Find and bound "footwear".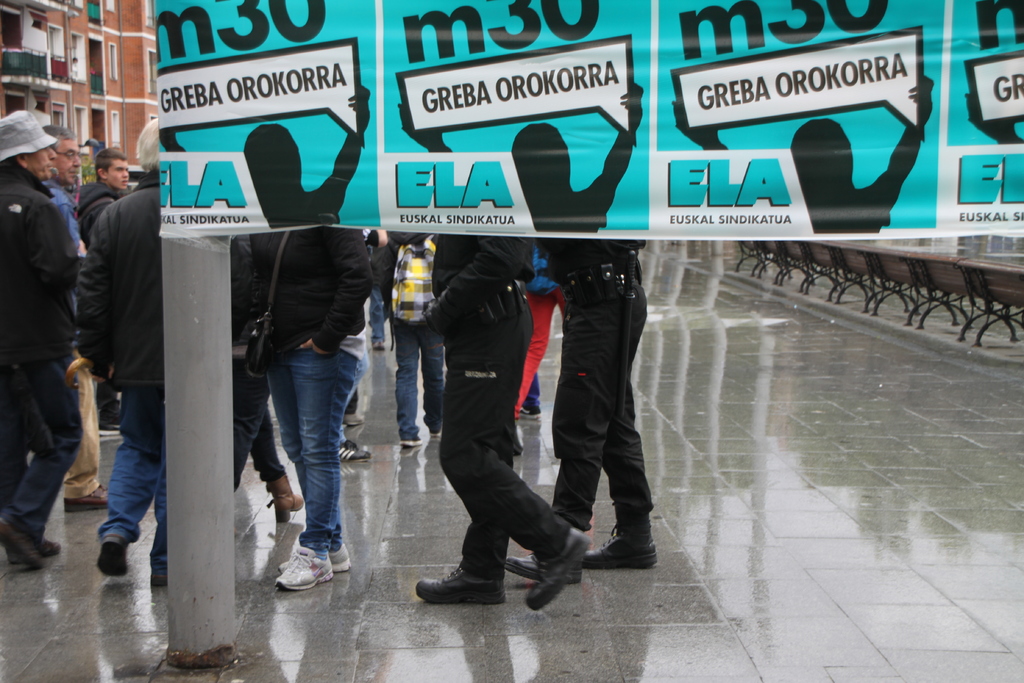
Bound: left=344, top=415, right=364, bottom=425.
